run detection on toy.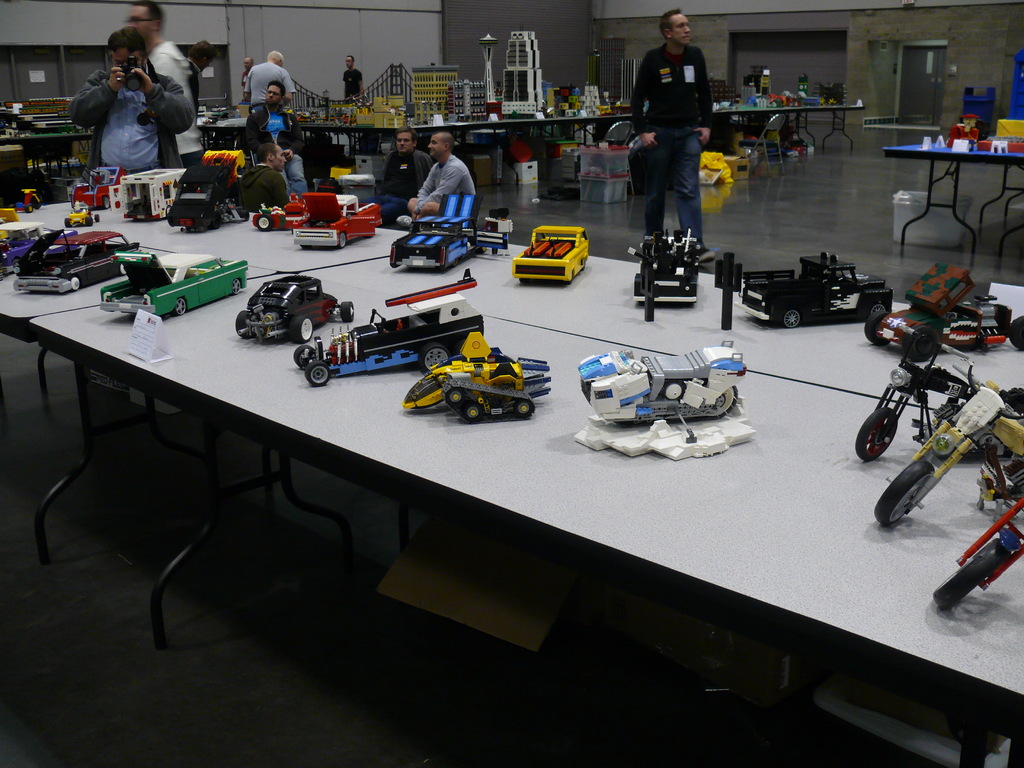
Result: Rect(870, 359, 1023, 527).
